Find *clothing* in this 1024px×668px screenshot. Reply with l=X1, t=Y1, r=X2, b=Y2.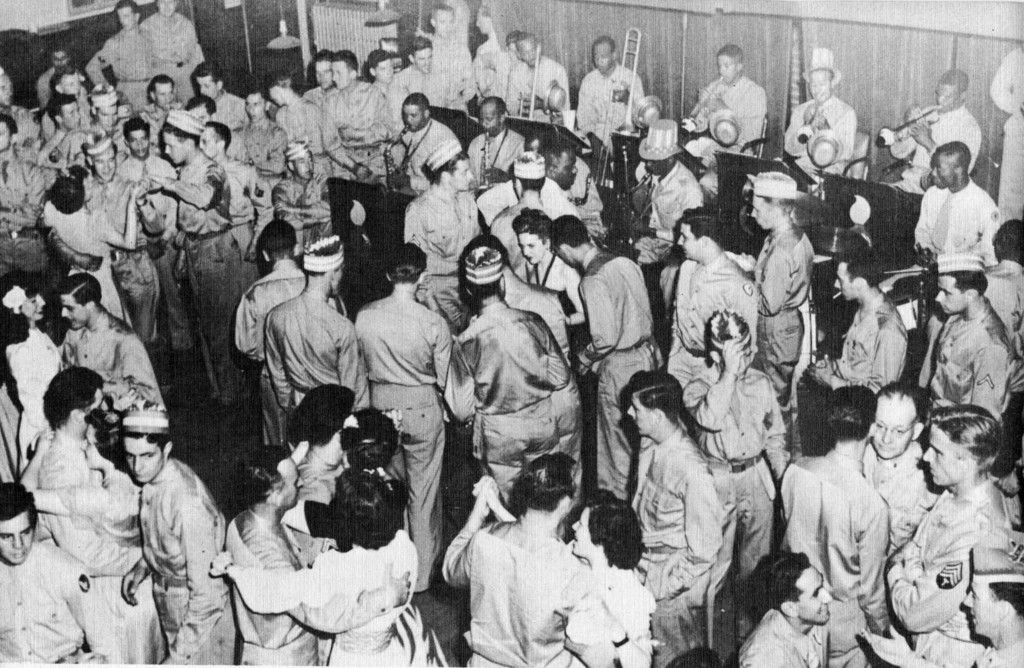
l=0, t=322, r=58, b=482.
